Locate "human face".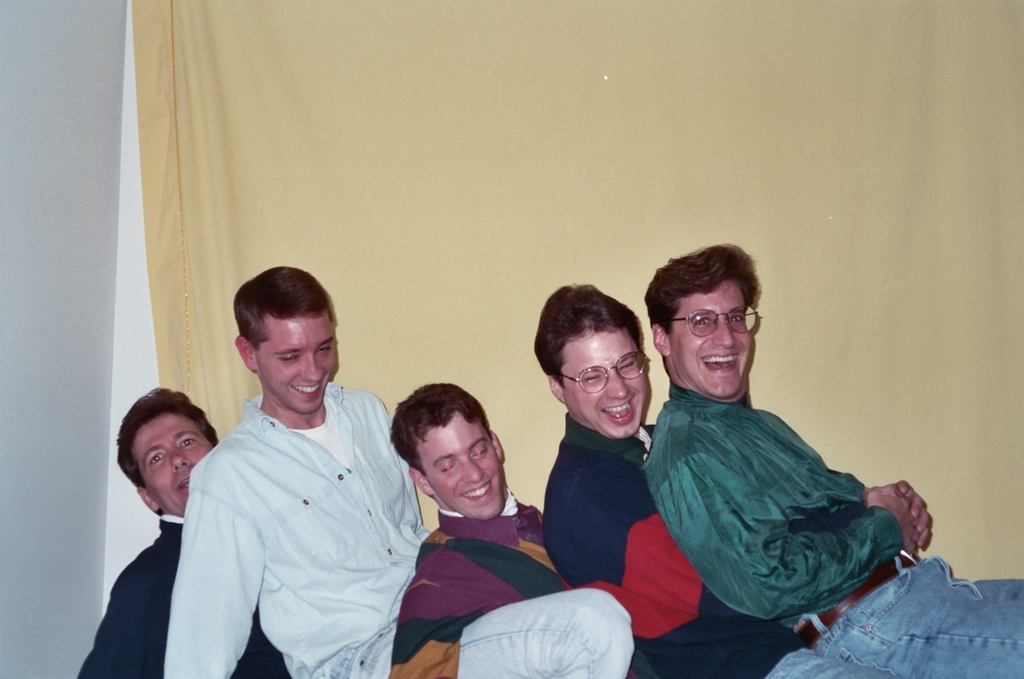
Bounding box: box=[135, 414, 212, 517].
